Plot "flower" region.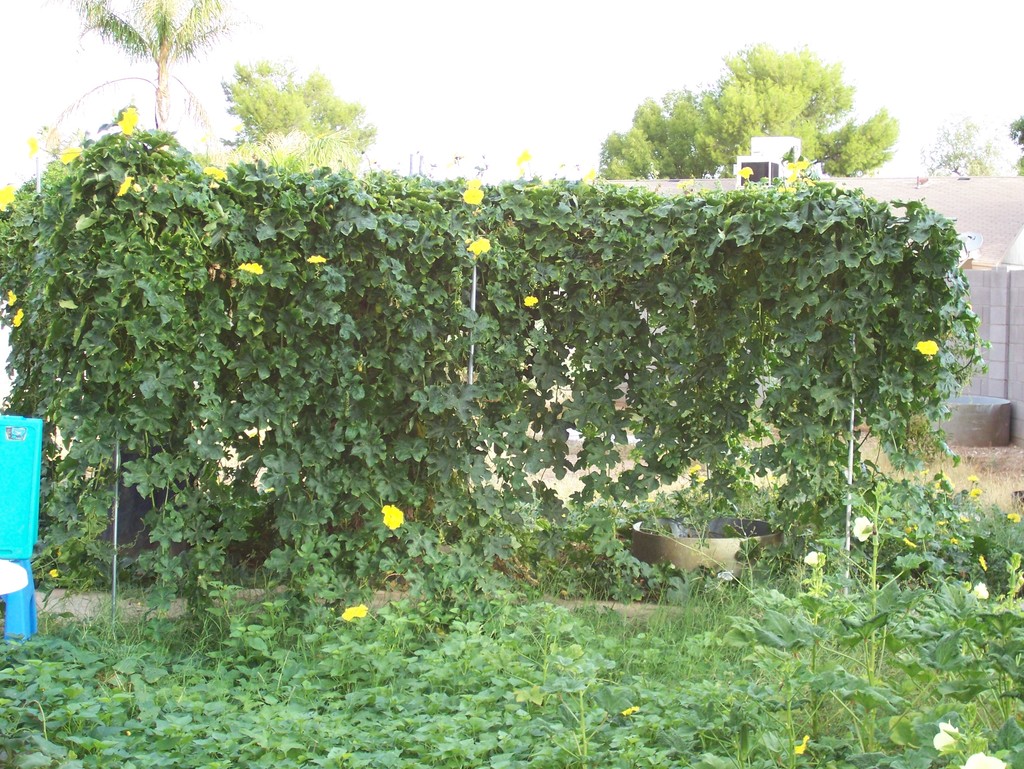
Plotted at left=518, top=148, right=530, bottom=164.
